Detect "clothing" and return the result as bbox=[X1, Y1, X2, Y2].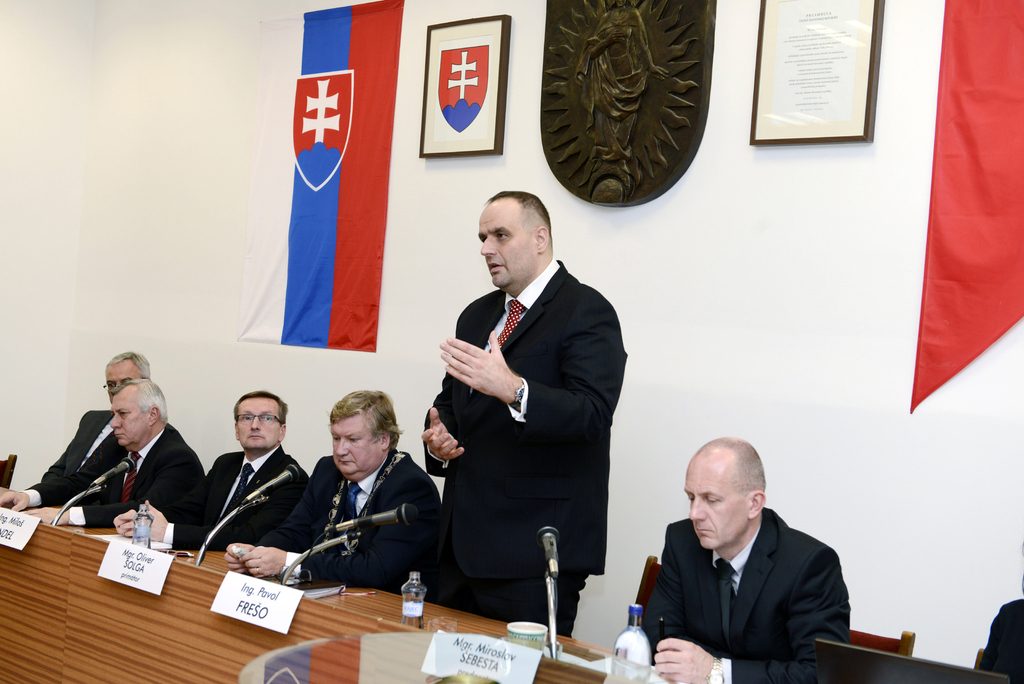
bbox=[417, 206, 627, 634].
